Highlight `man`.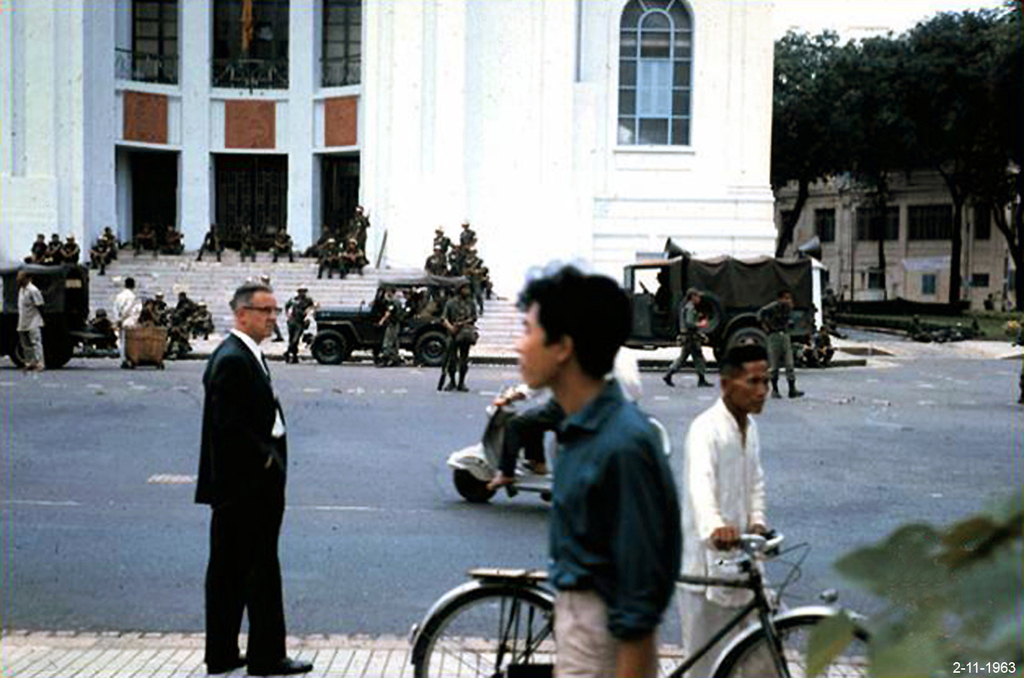
Highlighted region: BBox(515, 266, 683, 677).
